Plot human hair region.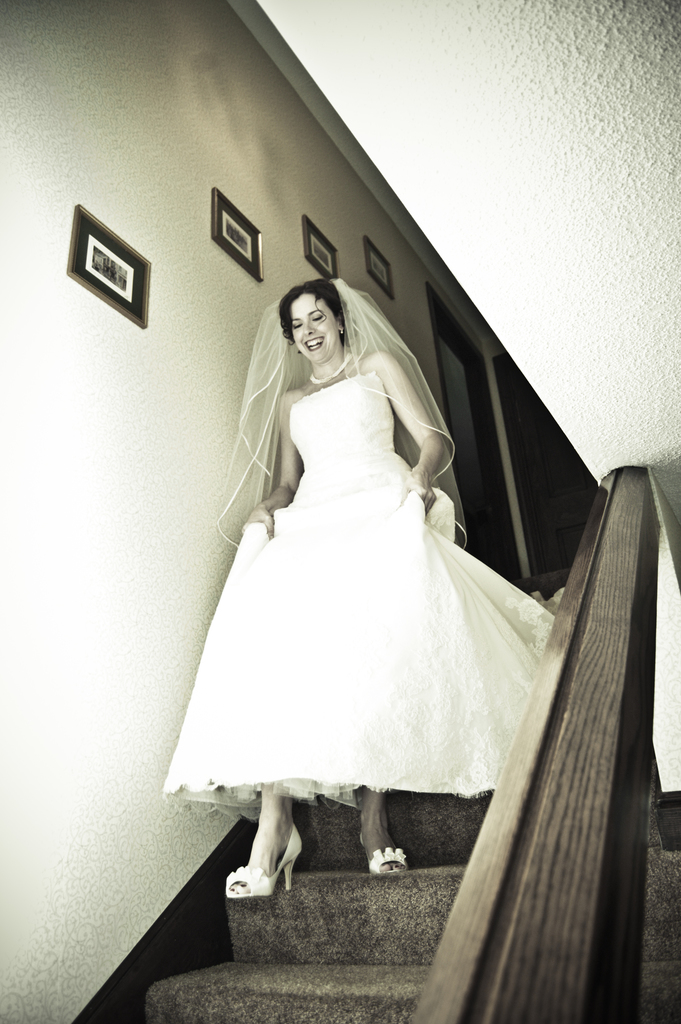
Plotted at 281, 276, 349, 348.
